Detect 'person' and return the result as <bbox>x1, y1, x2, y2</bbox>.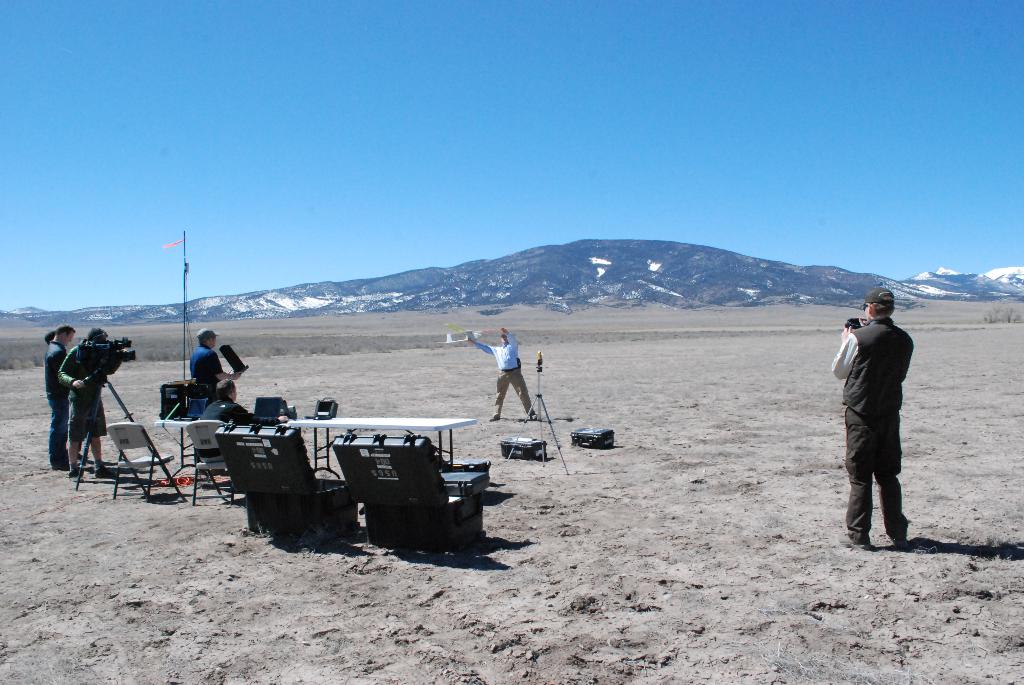
<bbox>847, 290, 925, 544</bbox>.
